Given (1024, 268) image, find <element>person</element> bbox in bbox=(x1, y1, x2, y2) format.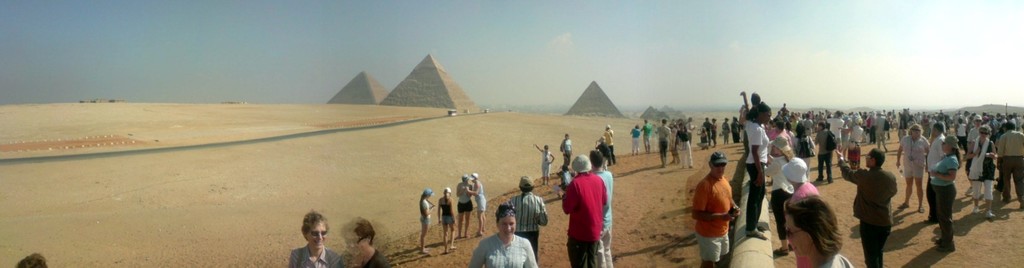
bbox=(783, 200, 854, 267).
